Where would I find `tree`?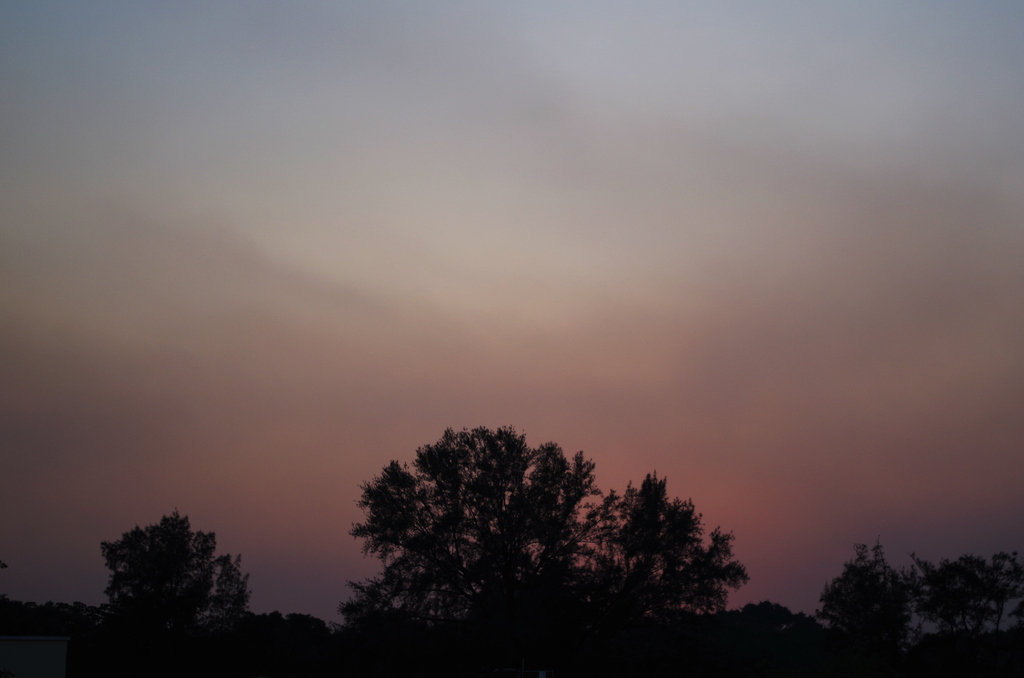
At left=92, top=501, right=258, bottom=668.
